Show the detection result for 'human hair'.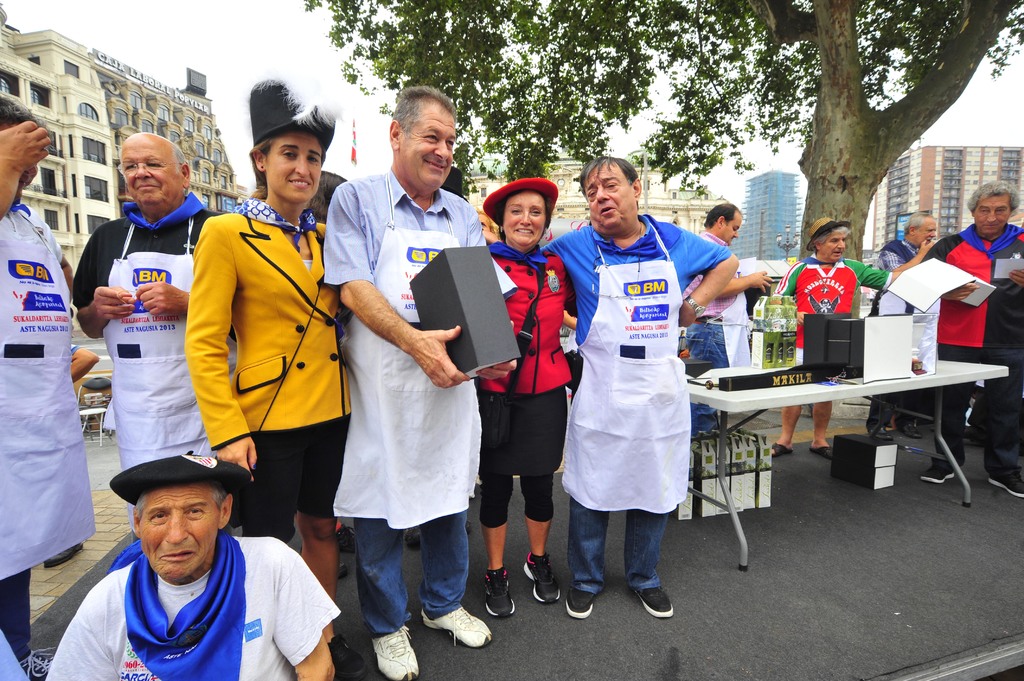
[812, 225, 851, 252].
